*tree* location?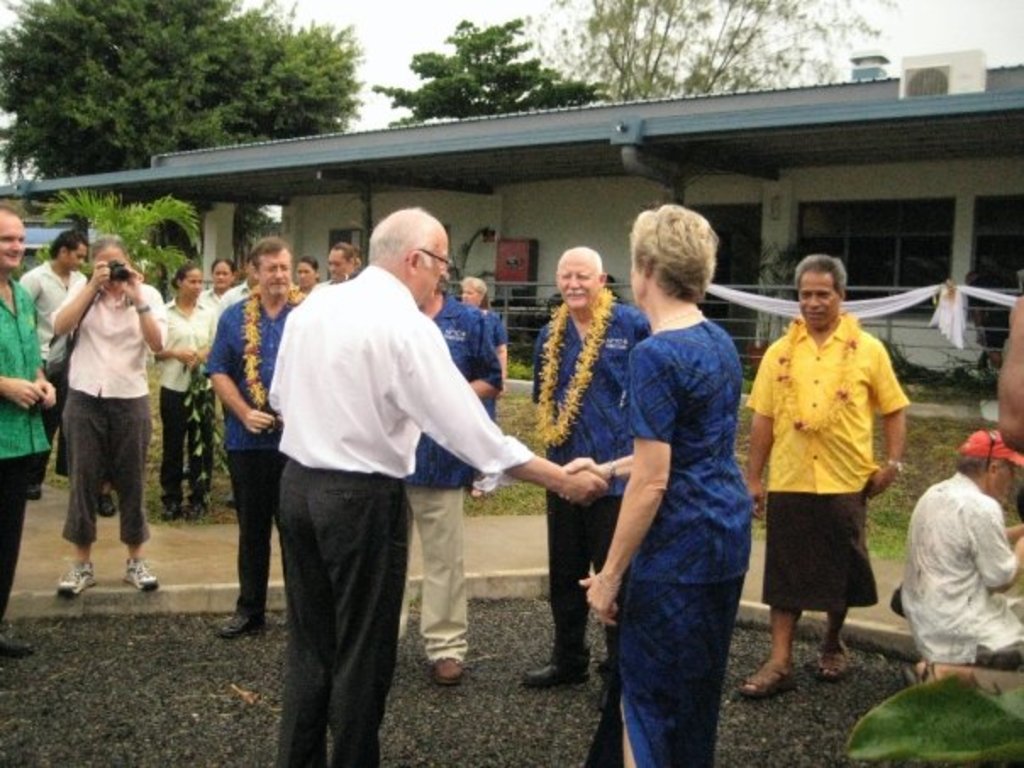
{"left": 532, "top": 0, "right": 892, "bottom": 125}
